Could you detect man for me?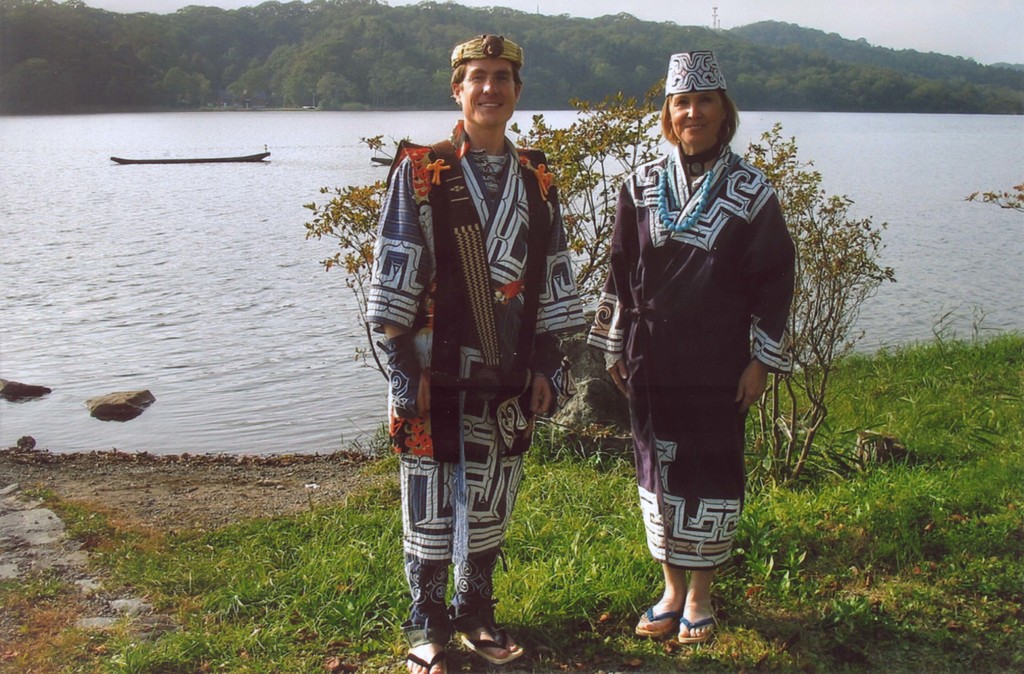
Detection result: detection(587, 46, 804, 638).
